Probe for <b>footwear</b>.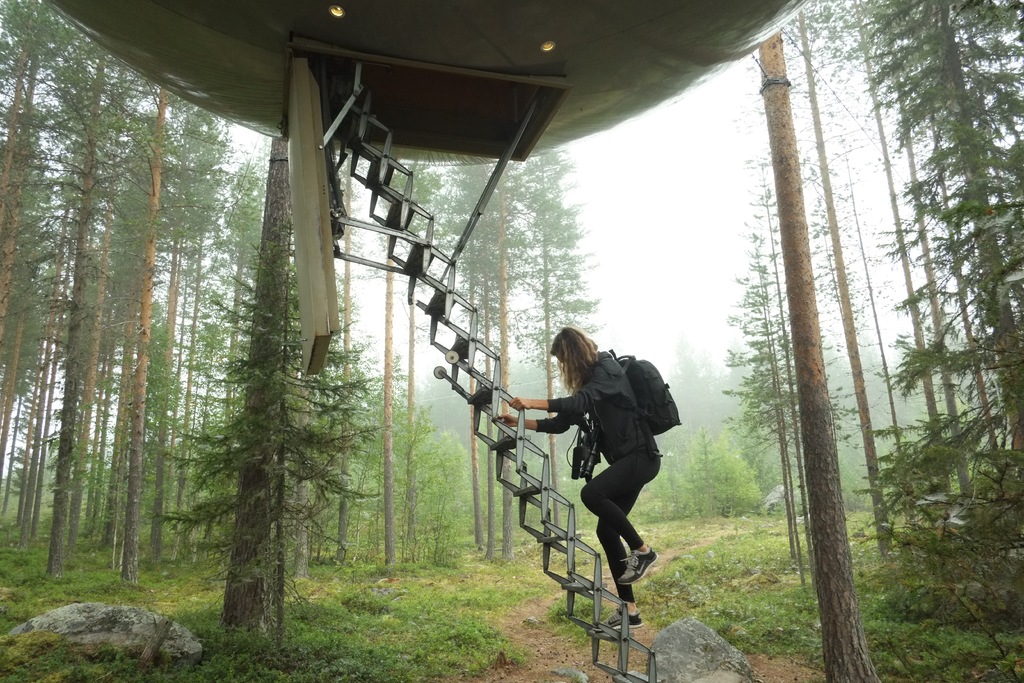
Probe result: x1=621 y1=543 x2=662 y2=587.
